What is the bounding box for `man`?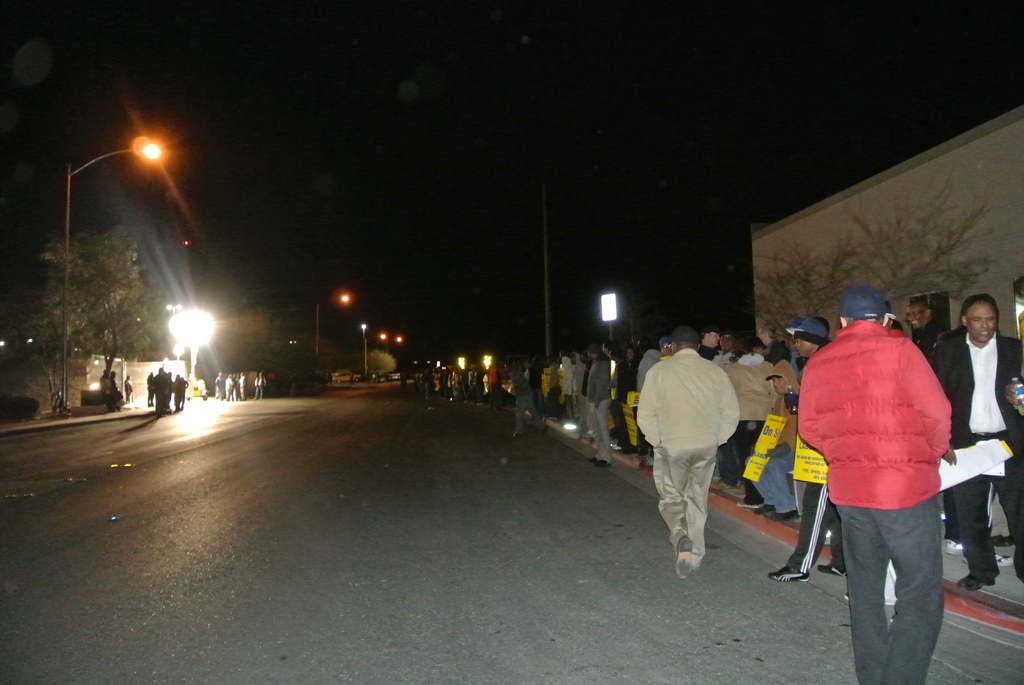
[792,283,959,684].
